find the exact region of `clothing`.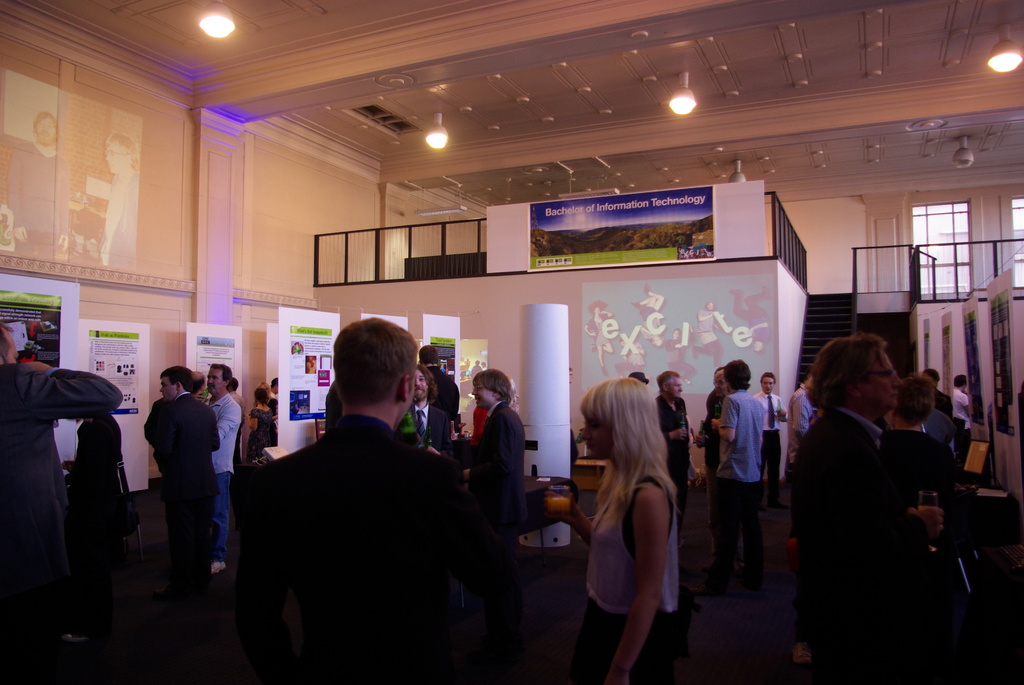
Exact region: 468, 400, 529, 593.
